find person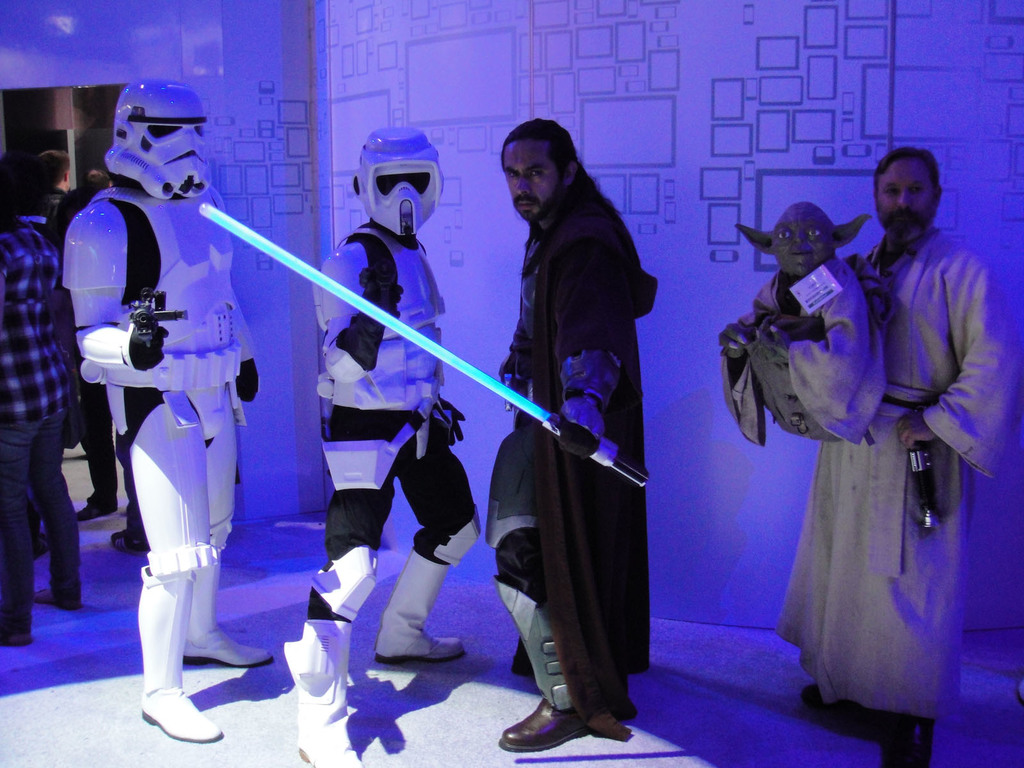
[left=773, top=145, right=1018, bottom=765]
